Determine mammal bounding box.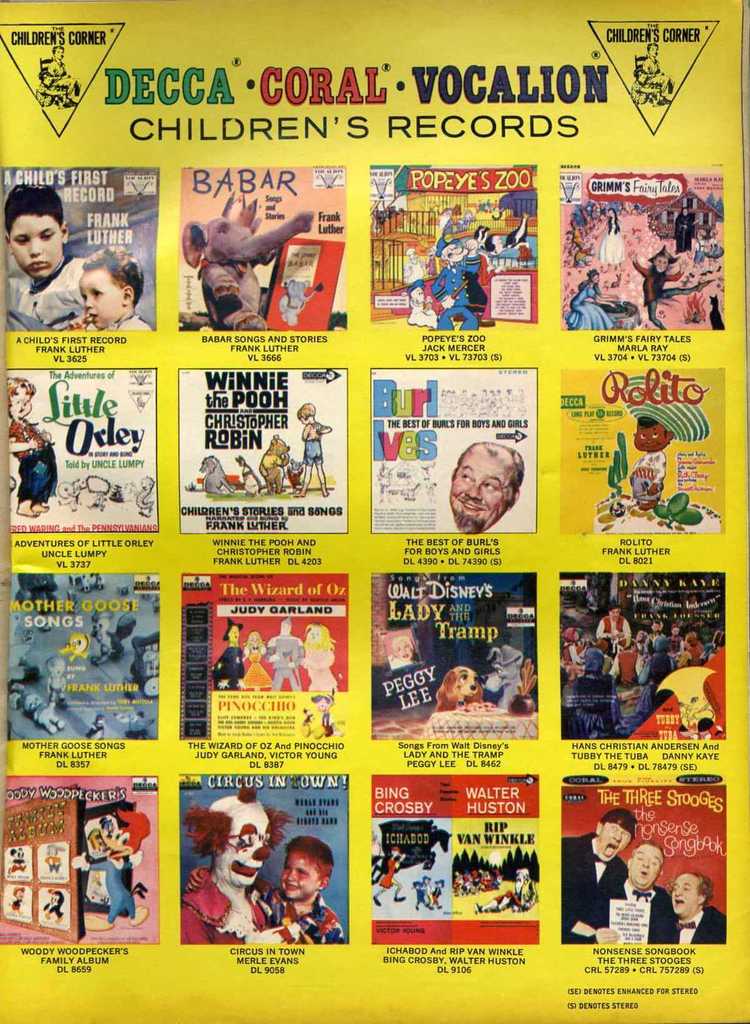
Determined: region(4, 186, 86, 333).
